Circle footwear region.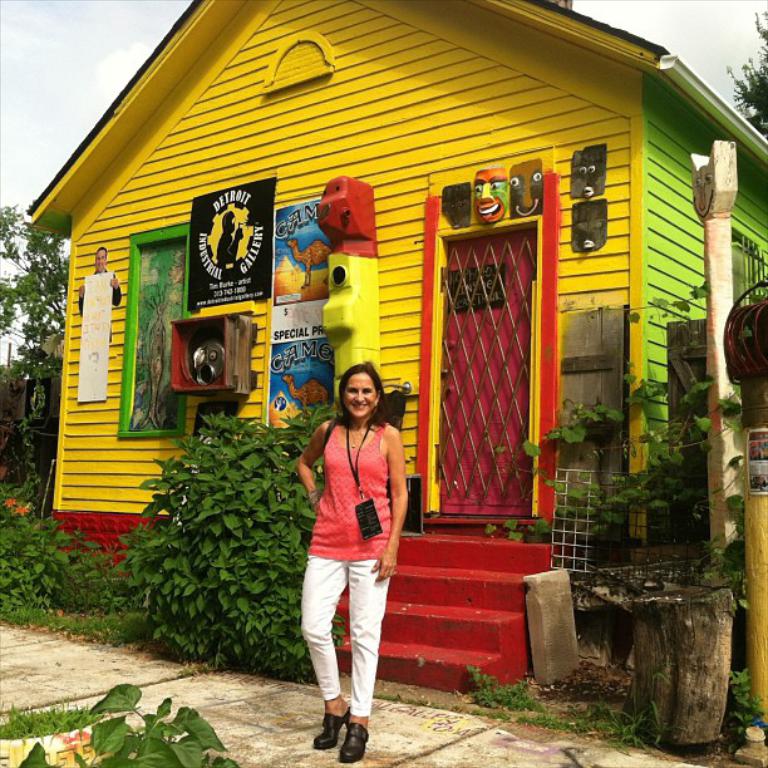
Region: 307:705:348:749.
